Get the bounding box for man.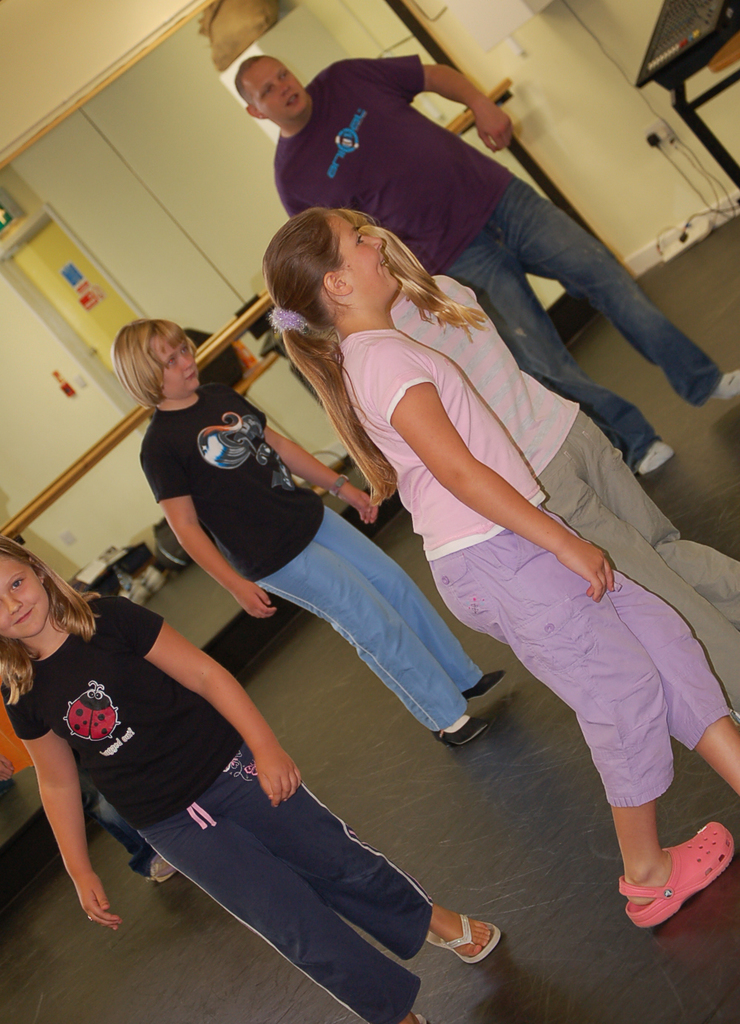
bbox(232, 56, 739, 474).
